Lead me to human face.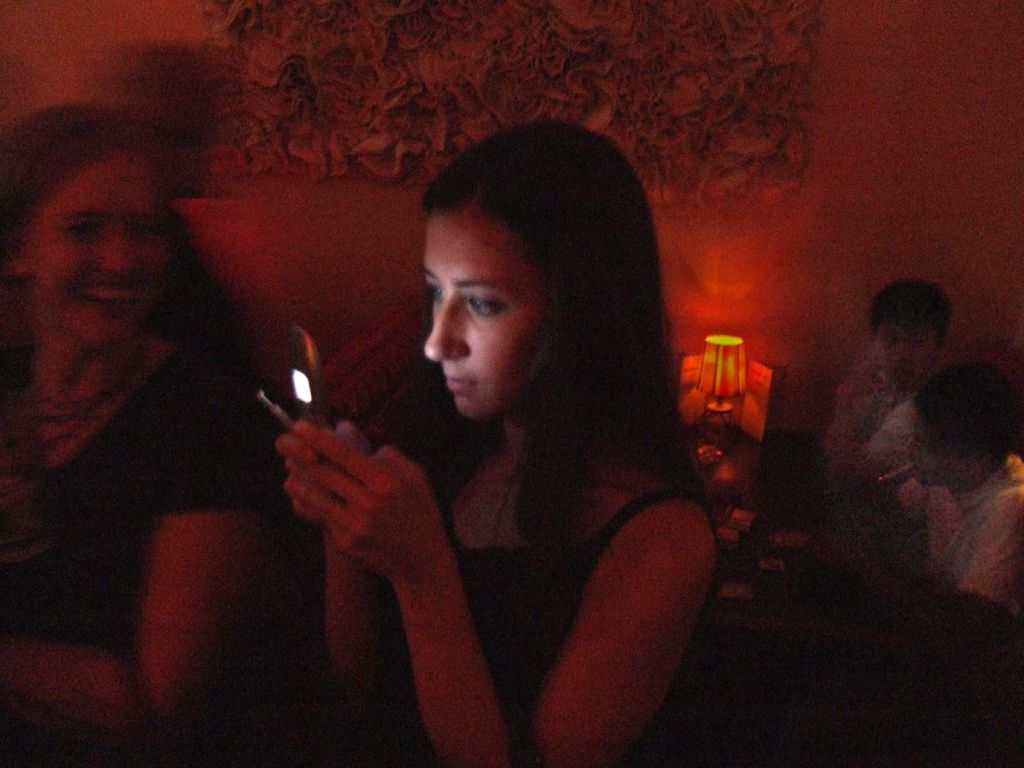
Lead to bbox=[903, 417, 959, 487].
